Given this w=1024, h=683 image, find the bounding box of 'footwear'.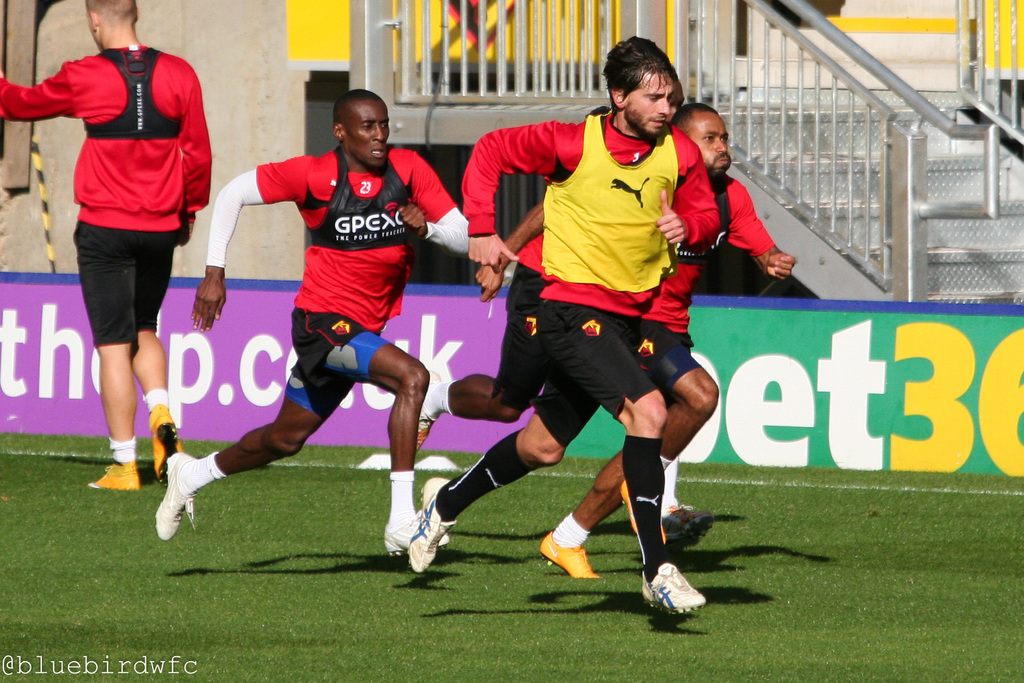
crop(86, 447, 140, 493).
